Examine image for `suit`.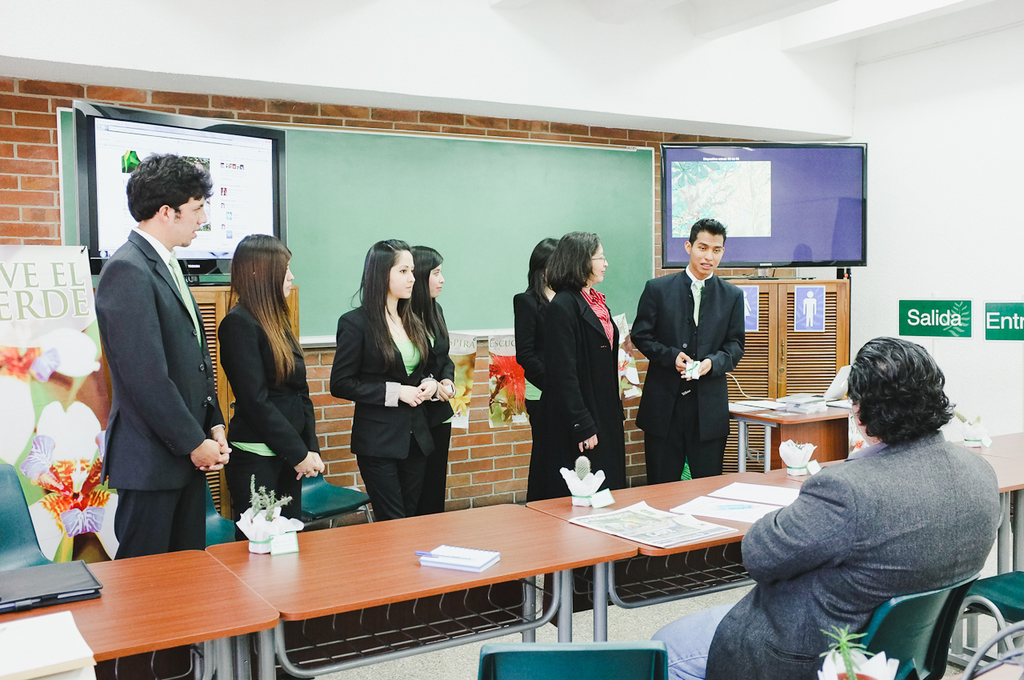
Examination result: [left=544, top=278, right=630, bottom=490].
